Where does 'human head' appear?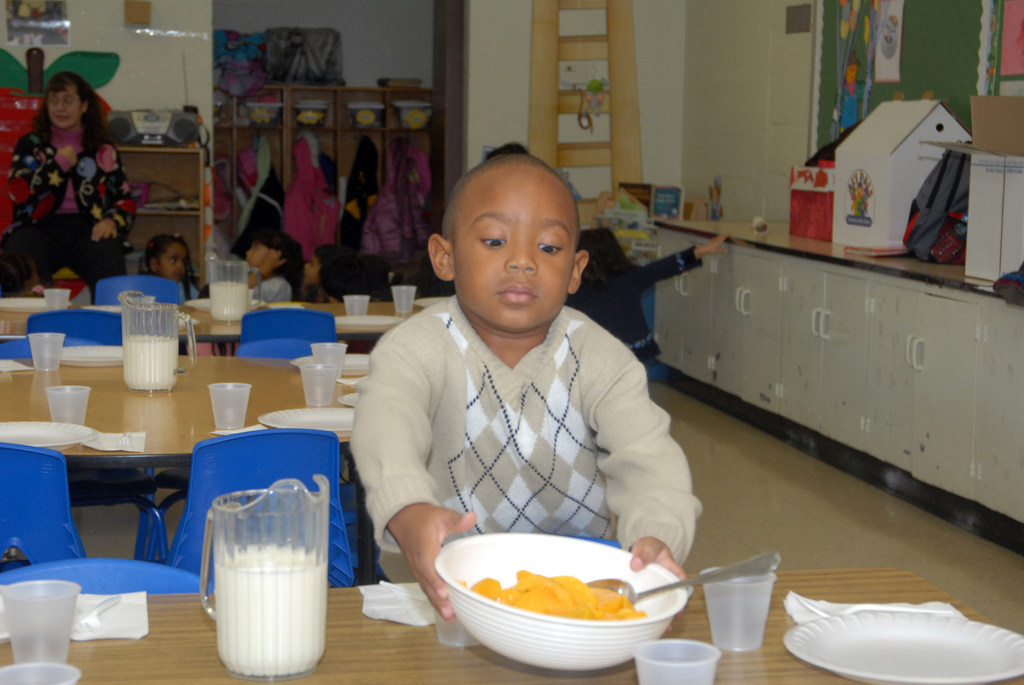
Appears at {"x1": 303, "y1": 248, "x2": 351, "y2": 288}.
